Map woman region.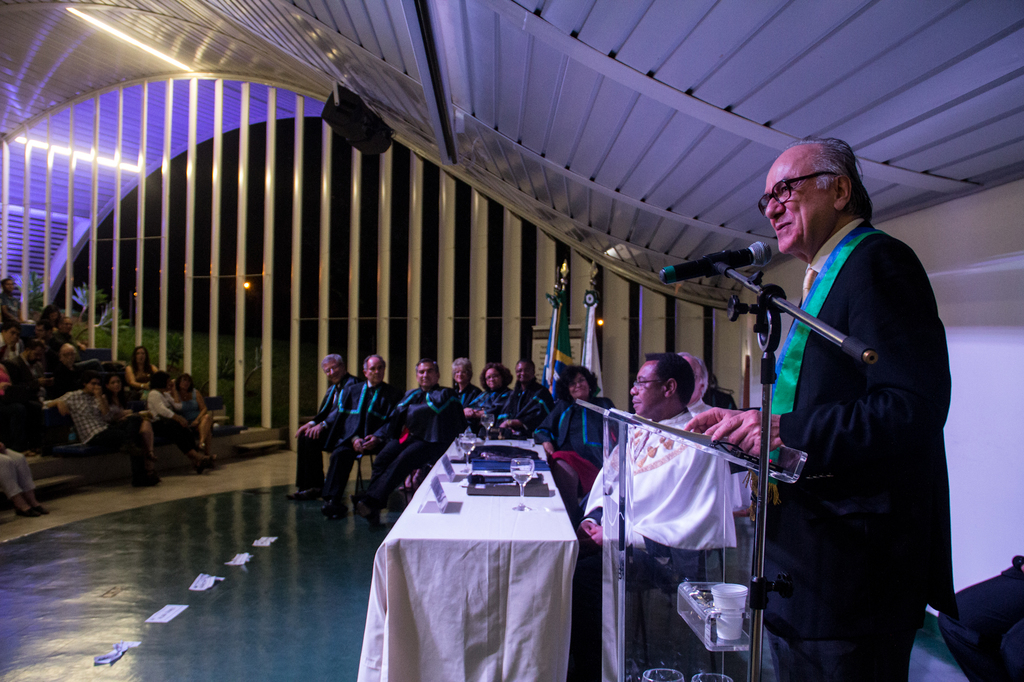
Mapped to crop(124, 342, 163, 402).
